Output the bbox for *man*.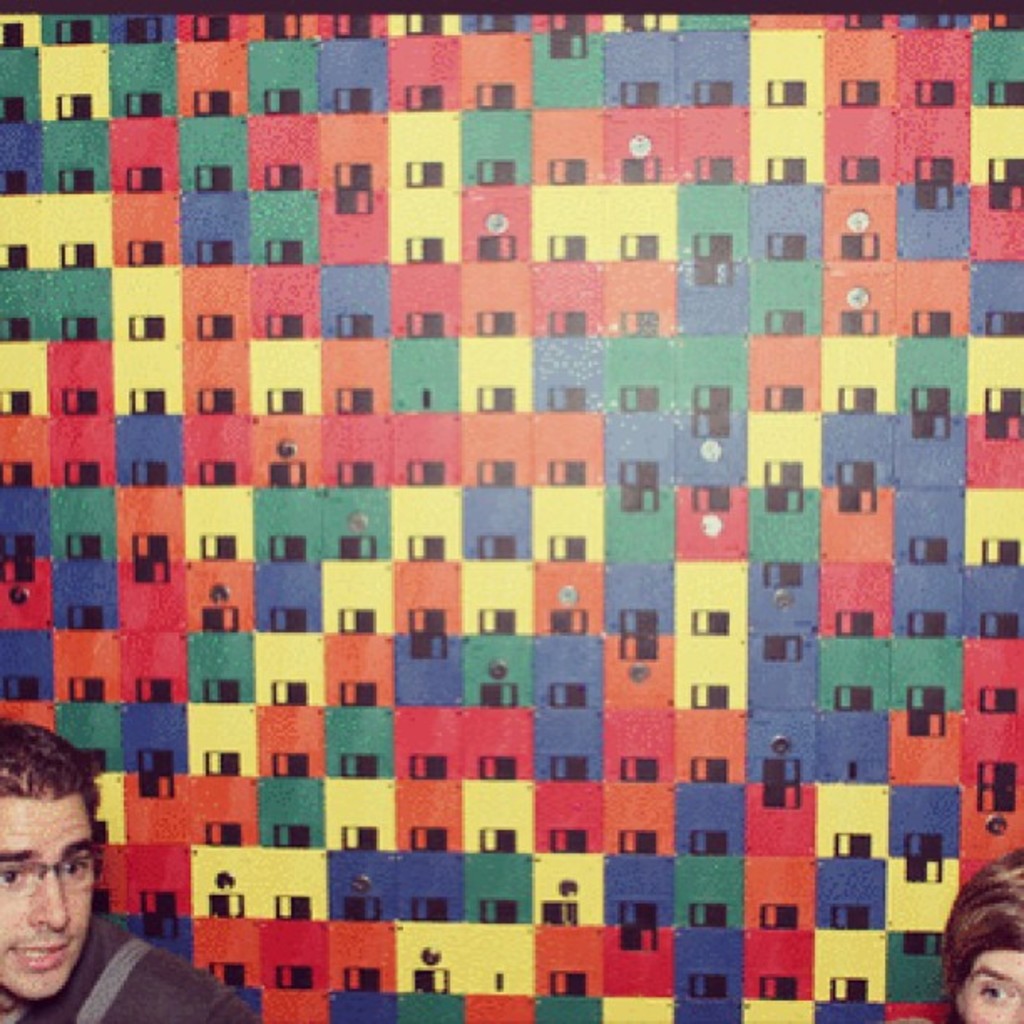
(937,843,1022,1022).
